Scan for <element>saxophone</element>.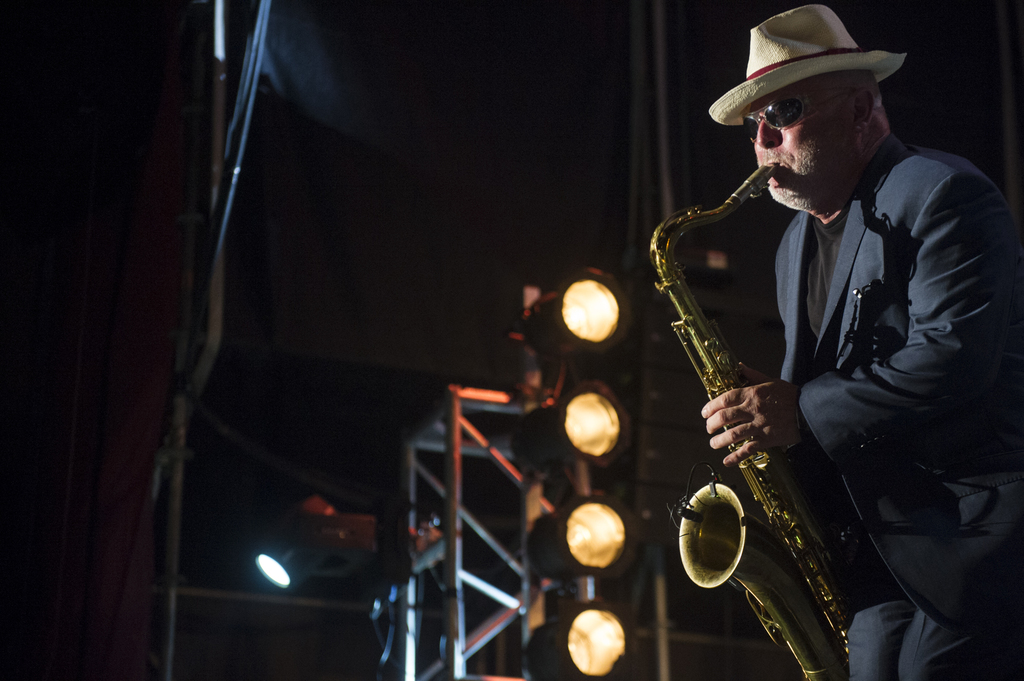
Scan result: Rect(646, 161, 856, 680).
